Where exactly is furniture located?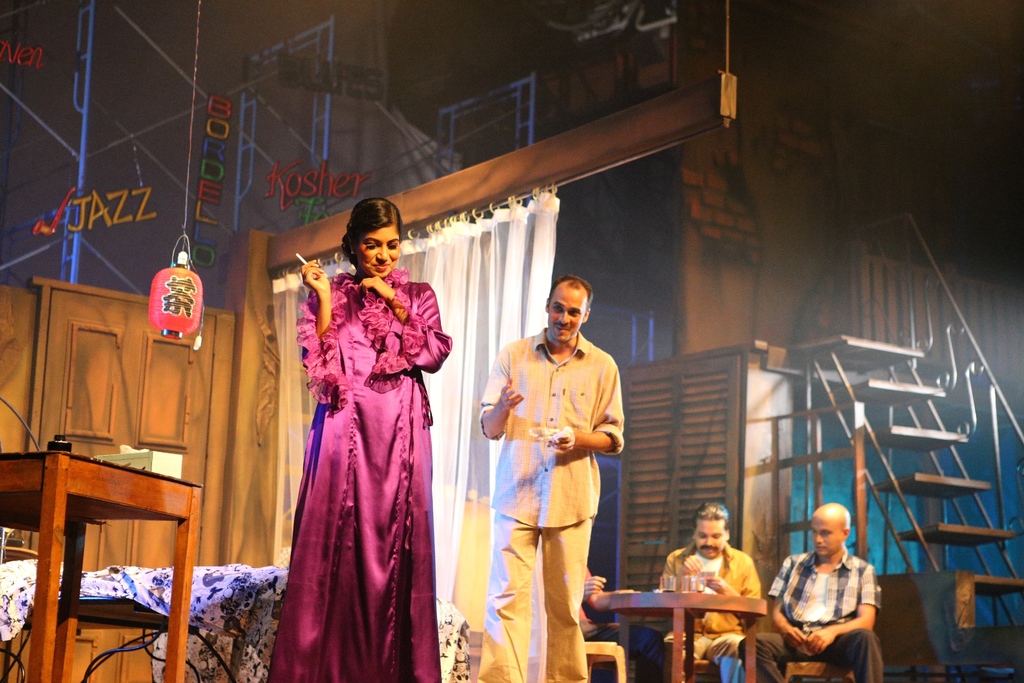
Its bounding box is bbox=[595, 588, 767, 682].
